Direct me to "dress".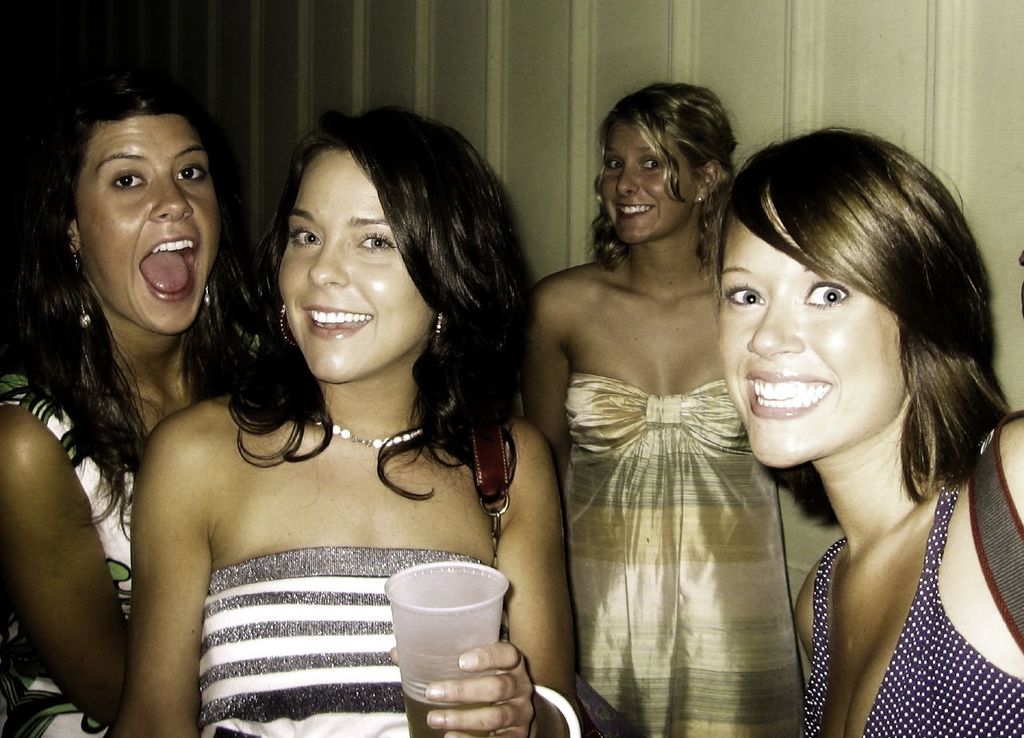
Direction: 803/473/1022/737.
